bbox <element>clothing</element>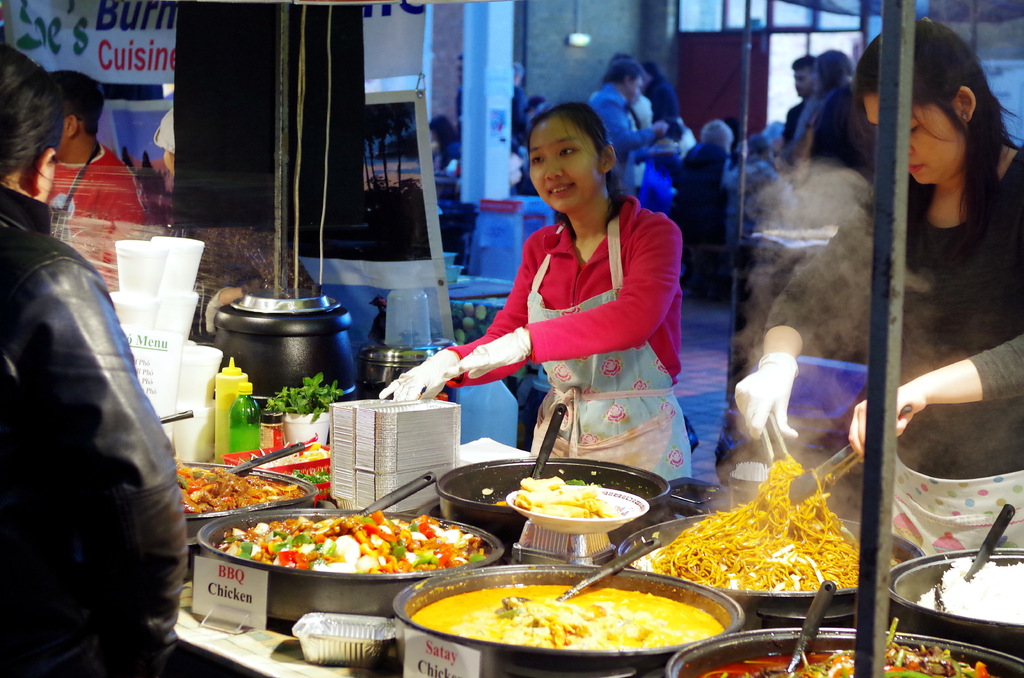
bbox(48, 142, 153, 291)
